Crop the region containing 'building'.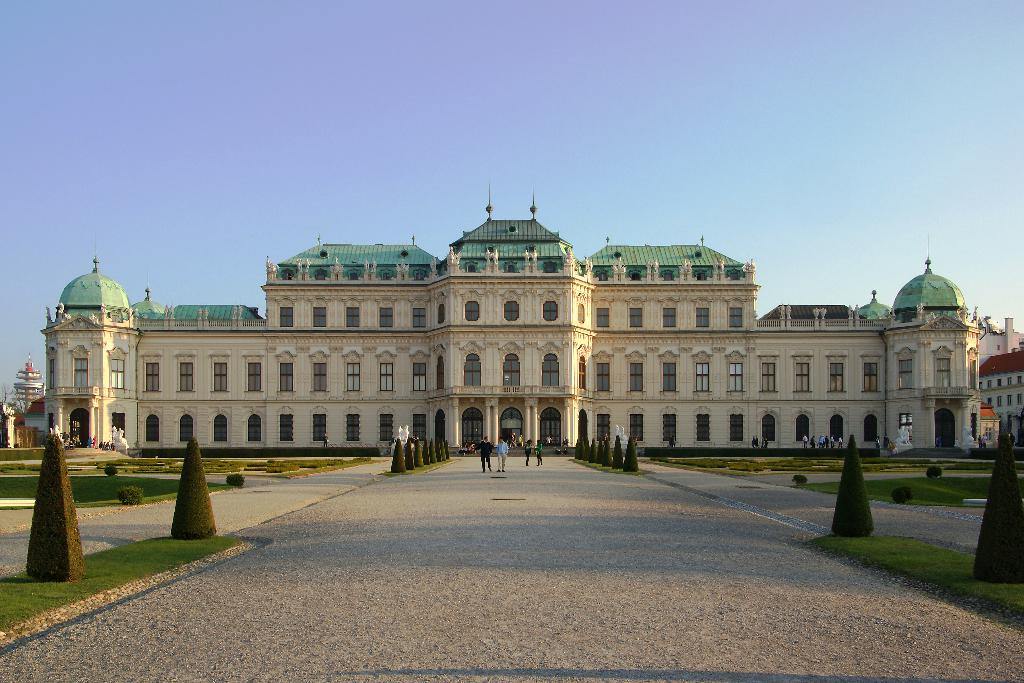
Crop region: box(979, 349, 1023, 448).
